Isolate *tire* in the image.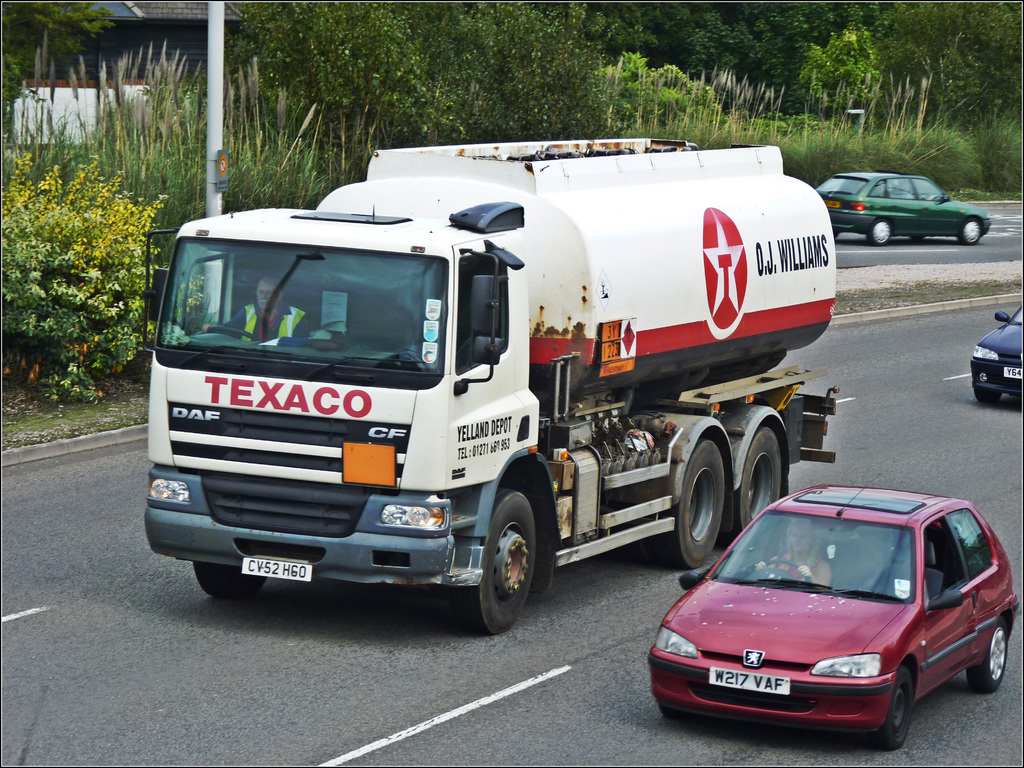
Isolated region: Rect(869, 216, 893, 249).
